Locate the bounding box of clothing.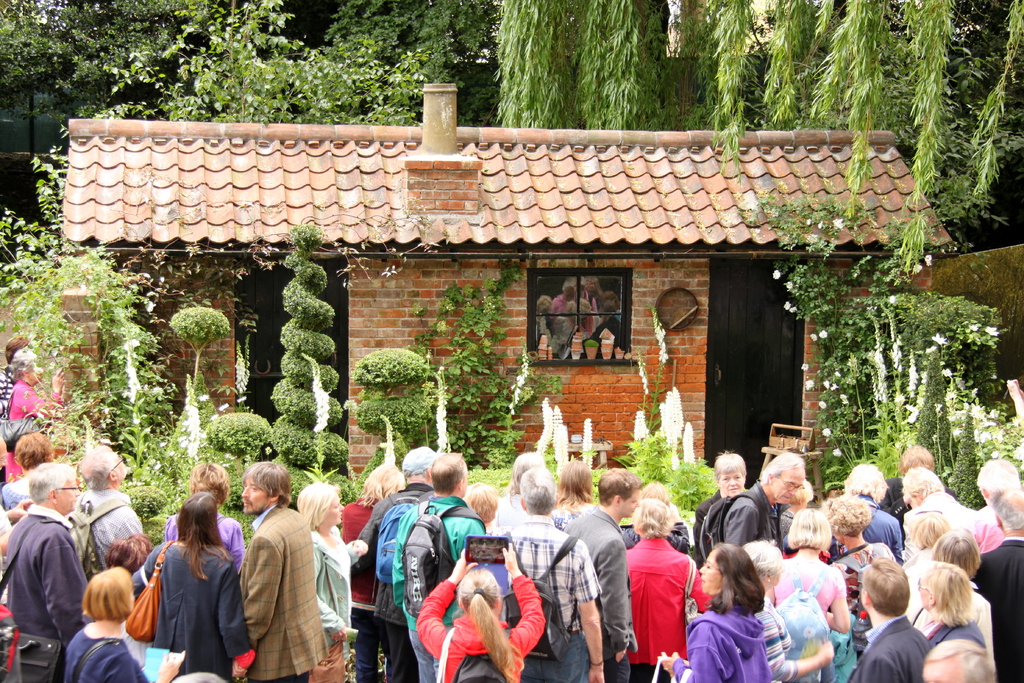
Bounding box: region(80, 488, 143, 569).
